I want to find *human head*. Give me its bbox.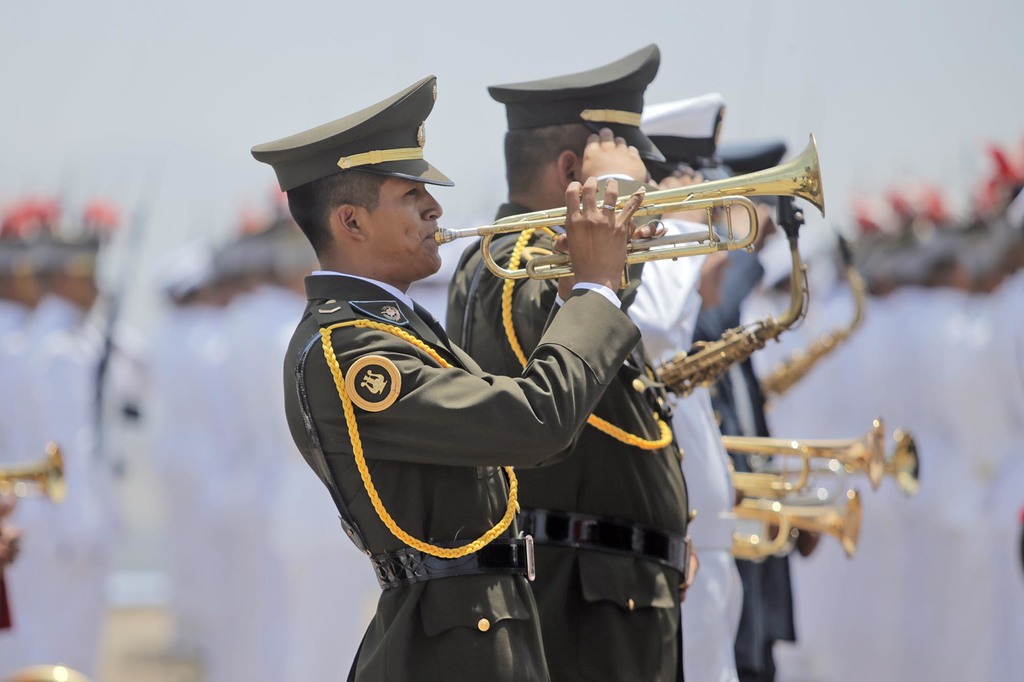
[719,173,790,251].
